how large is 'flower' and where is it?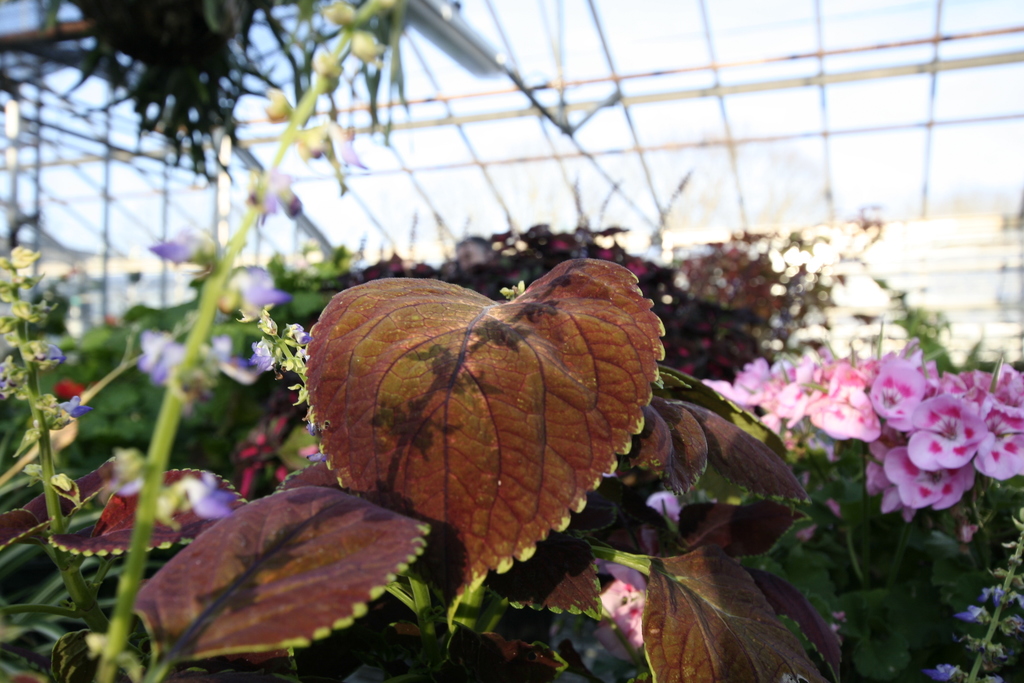
Bounding box: 837 613 852 629.
